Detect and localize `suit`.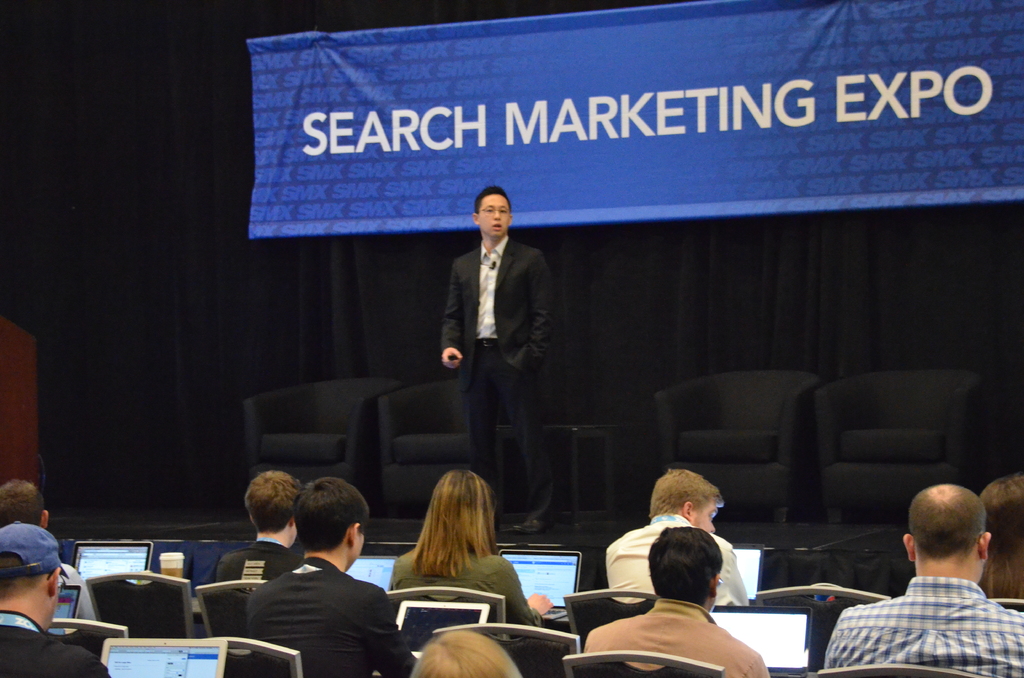
Localized at [x1=211, y1=537, x2=307, y2=586].
